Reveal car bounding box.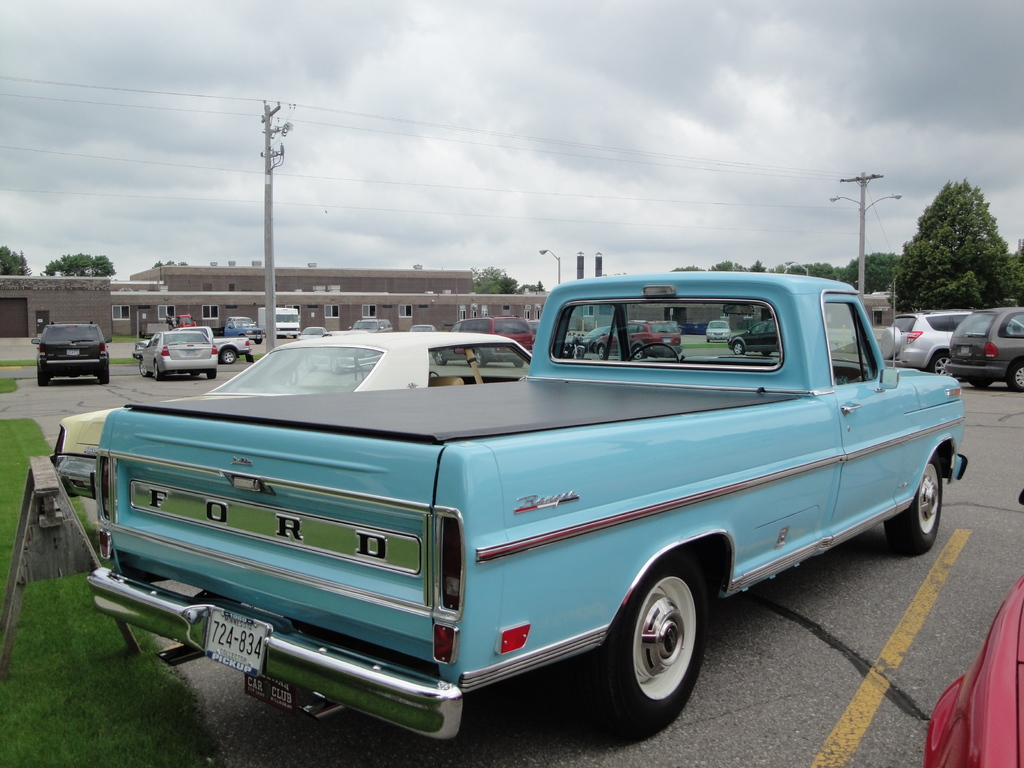
Revealed: x1=433 y1=316 x2=533 y2=368.
